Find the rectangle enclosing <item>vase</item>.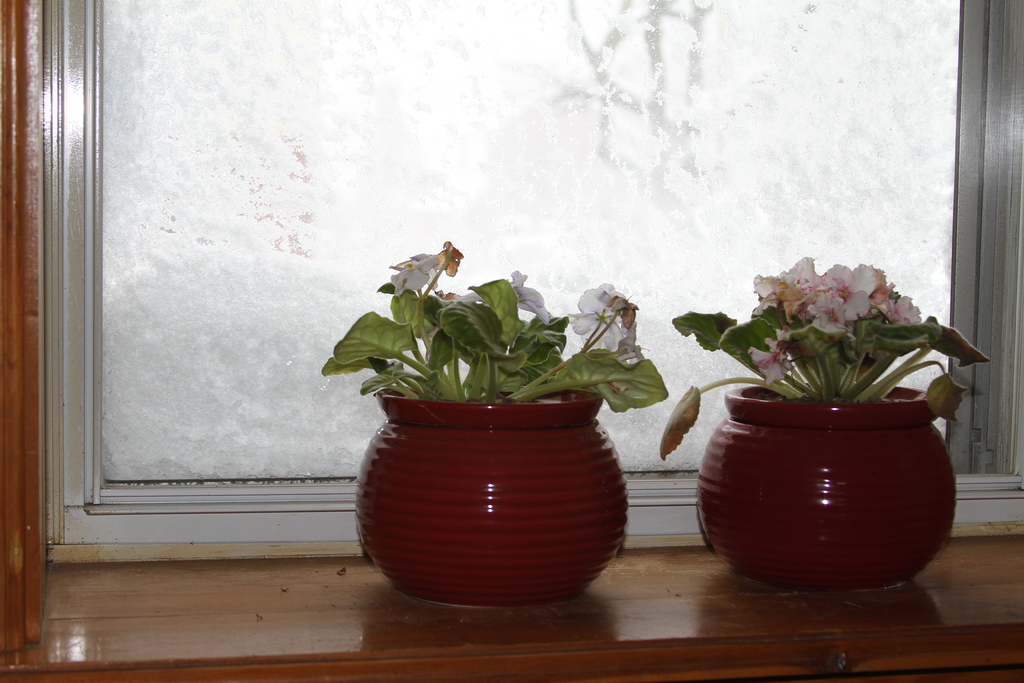
{"x1": 697, "y1": 378, "x2": 958, "y2": 589}.
